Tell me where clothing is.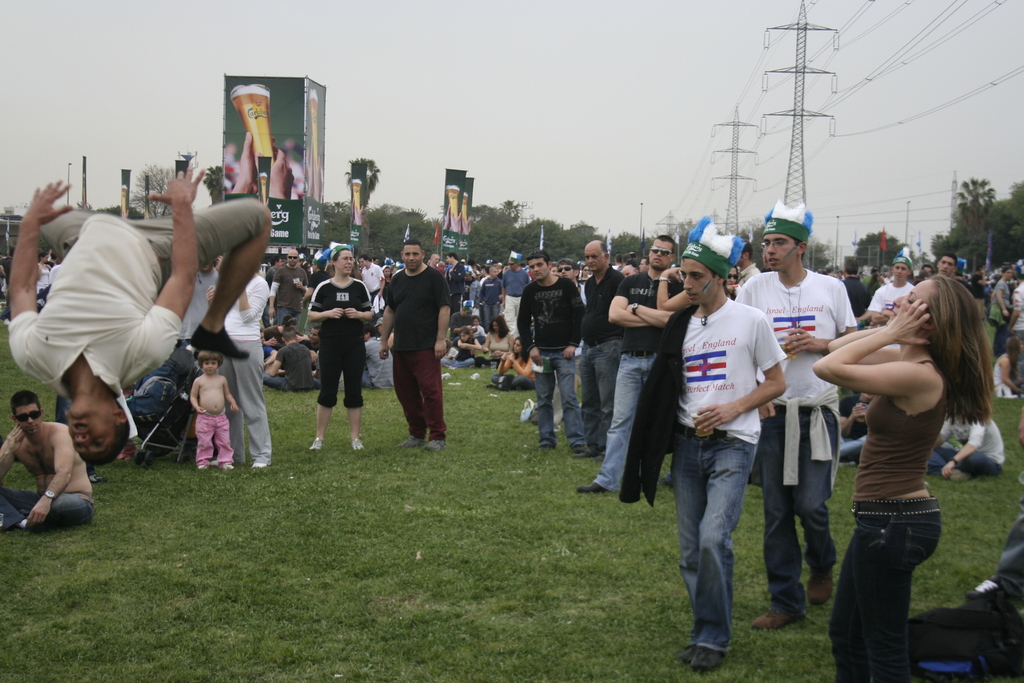
clothing is at crop(726, 270, 853, 649).
